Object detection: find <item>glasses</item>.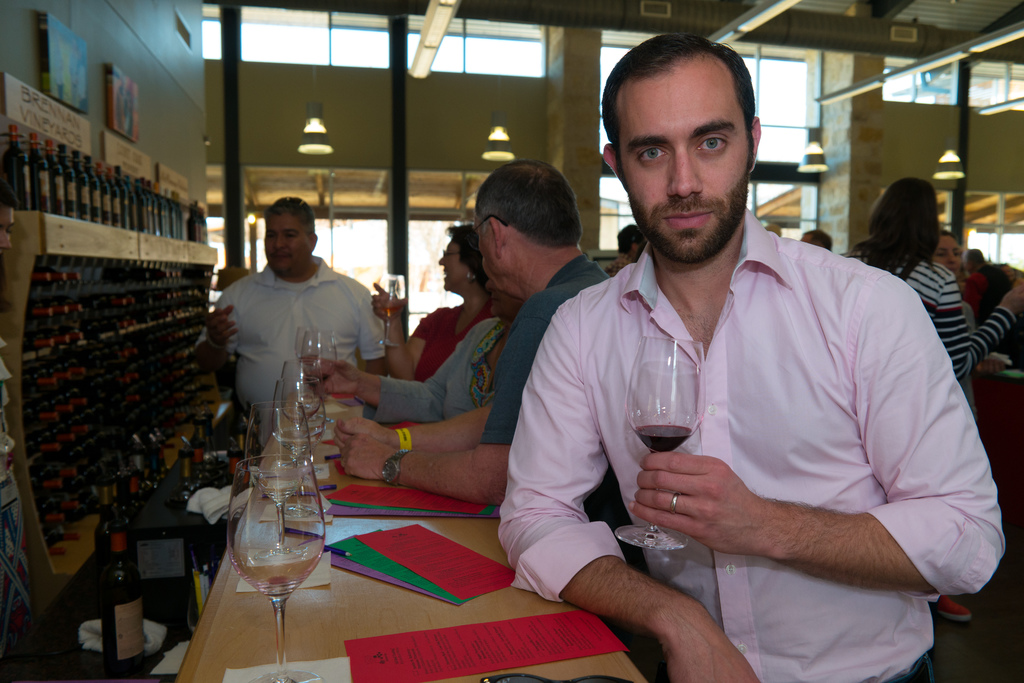
box(440, 248, 460, 258).
